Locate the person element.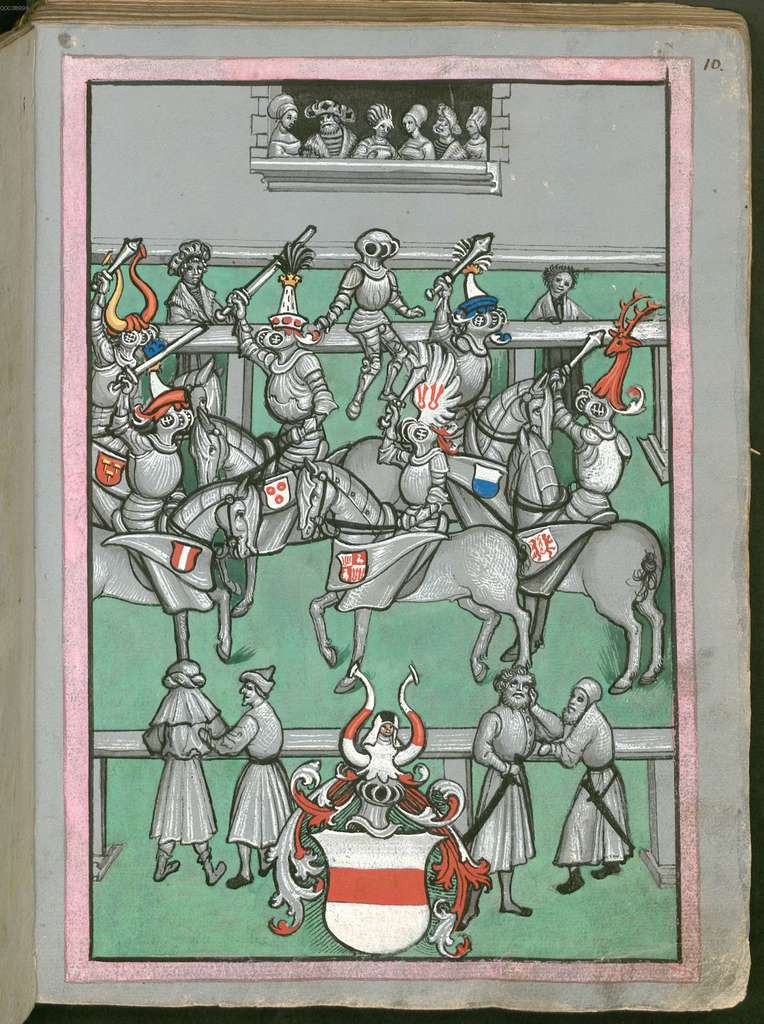
Element bbox: [left=143, top=659, right=236, bottom=886].
